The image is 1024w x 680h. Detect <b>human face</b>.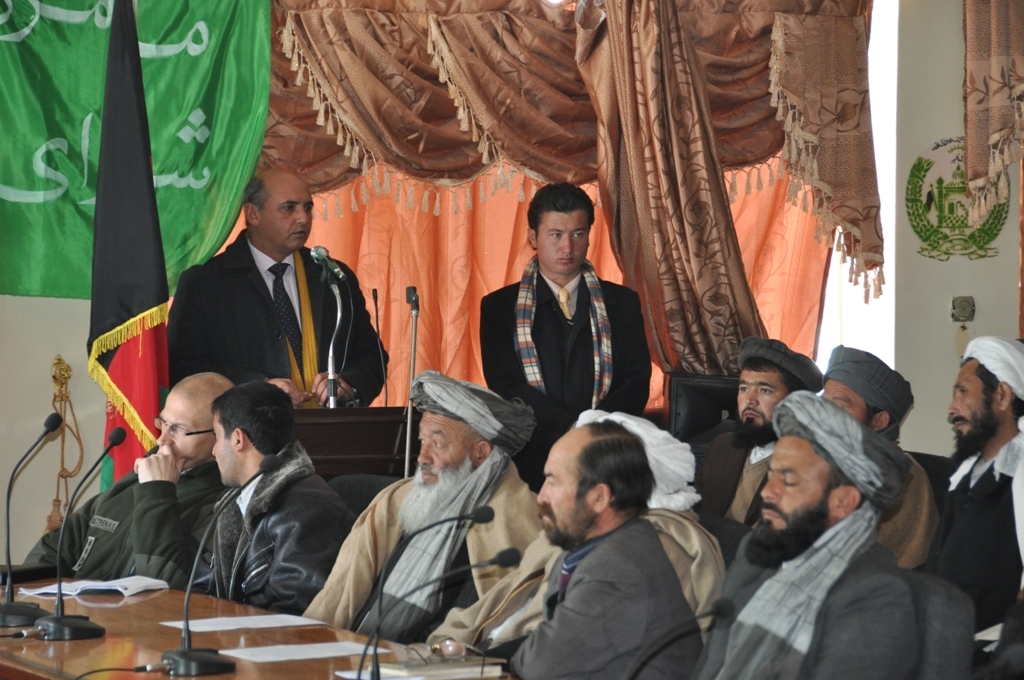
Detection: l=533, t=437, r=589, b=543.
